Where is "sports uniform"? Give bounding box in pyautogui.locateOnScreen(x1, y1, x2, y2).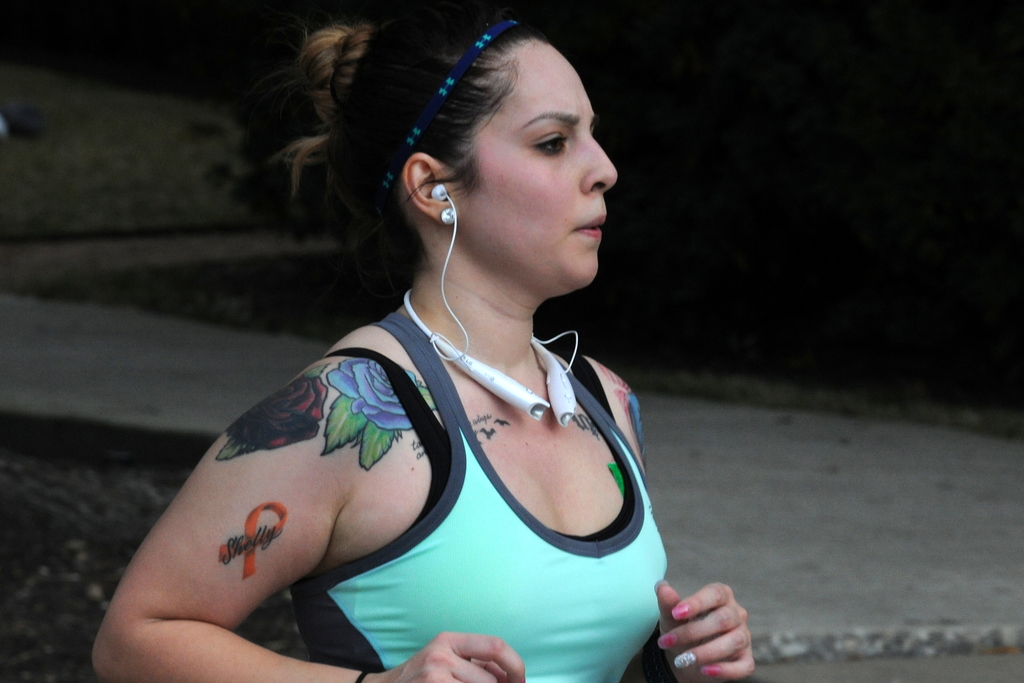
pyautogui.locateOnScreen(287, 313, 673, 682).
